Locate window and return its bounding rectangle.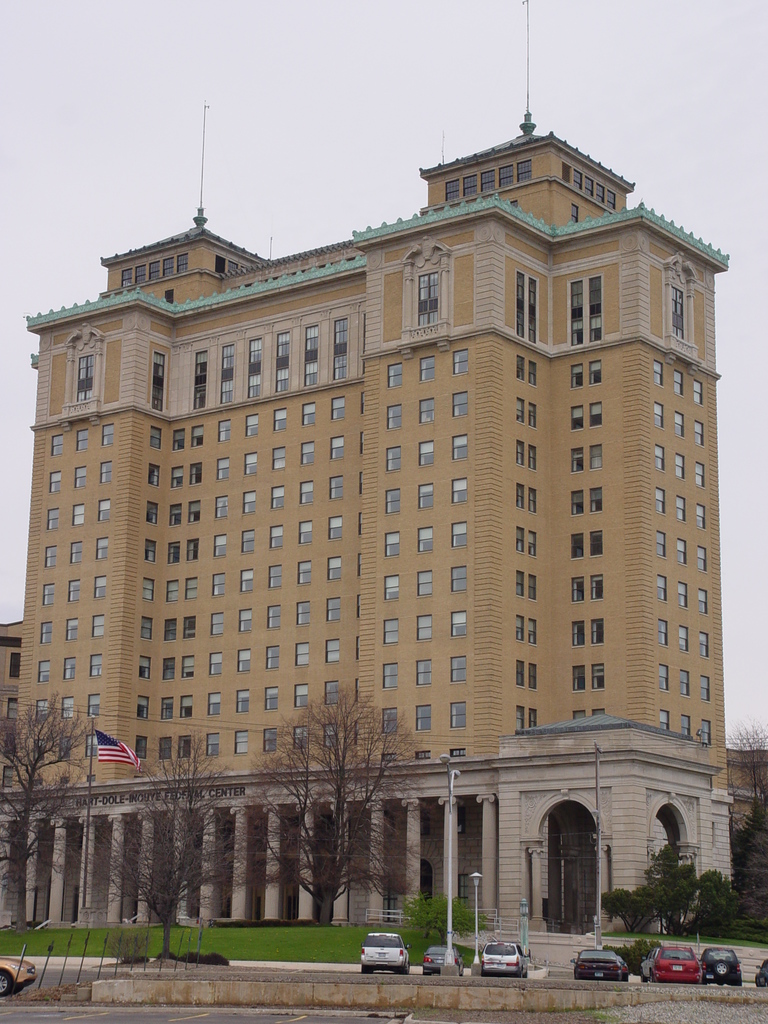
[417, 482, 434, 508].
